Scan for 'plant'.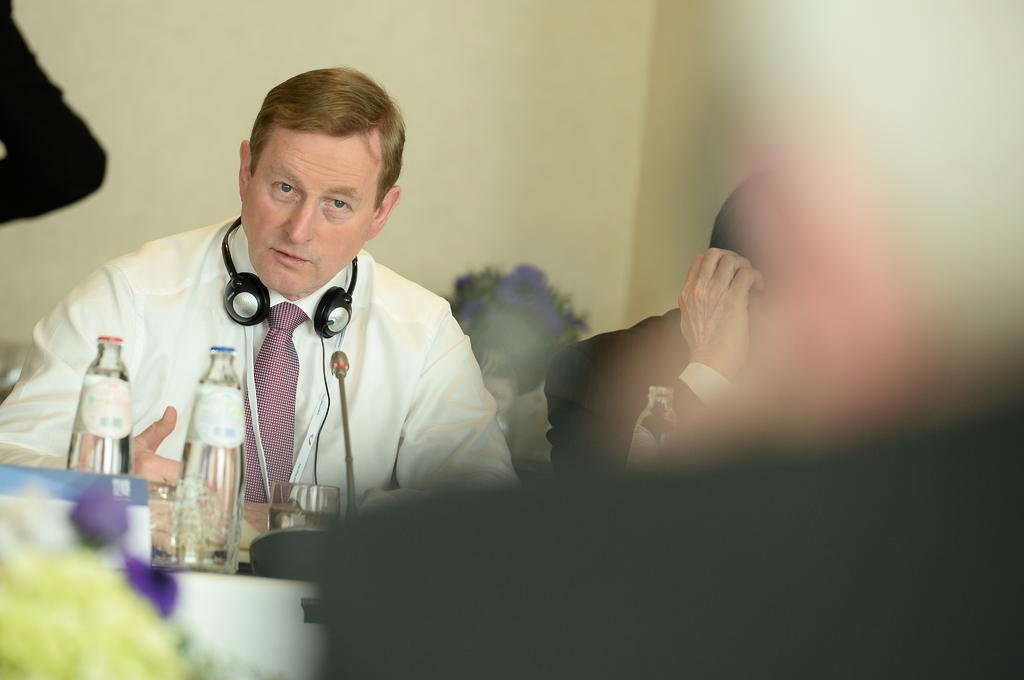
Scan result: x1=0, y1=499, x2=280, y2=679.
